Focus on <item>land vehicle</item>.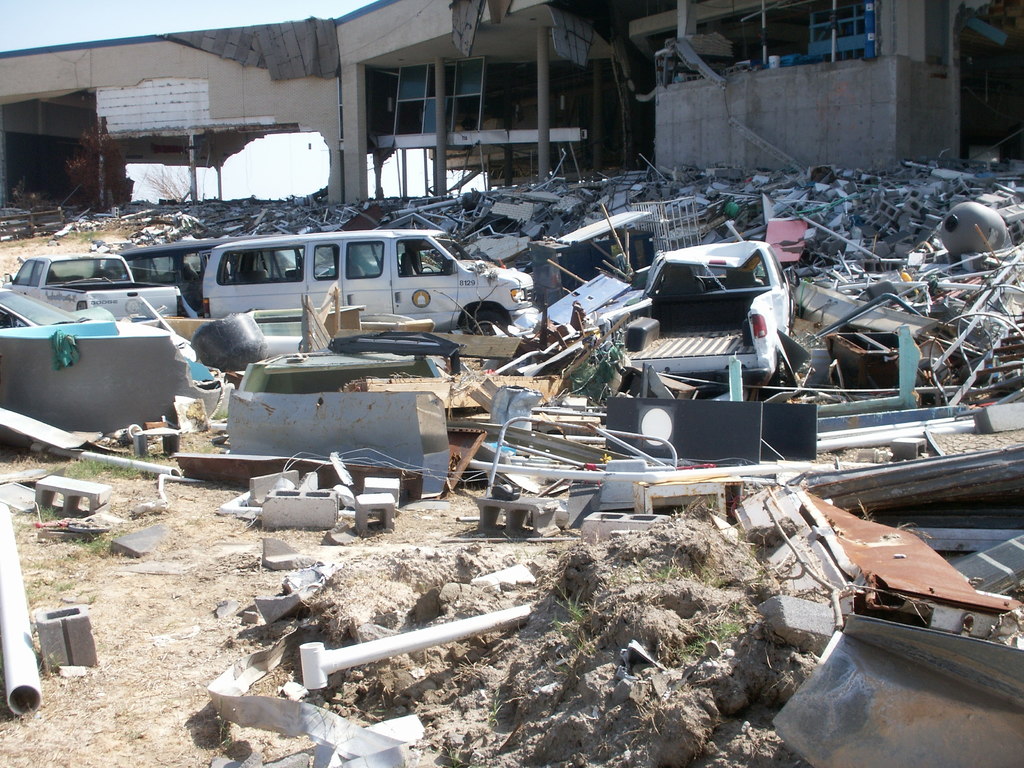
Focused at {"left": 0, "top": 254, "right": 182, "bottom": 321}.
